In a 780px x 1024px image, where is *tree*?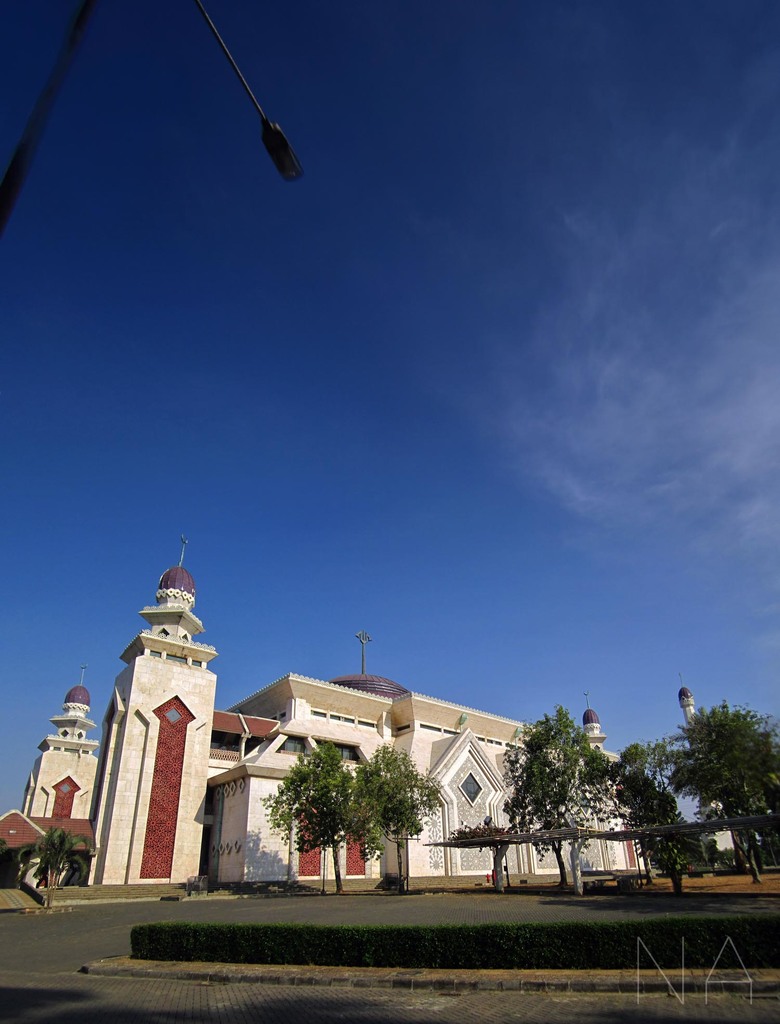
x1=654, y1=696, x2=779, y2=881.
